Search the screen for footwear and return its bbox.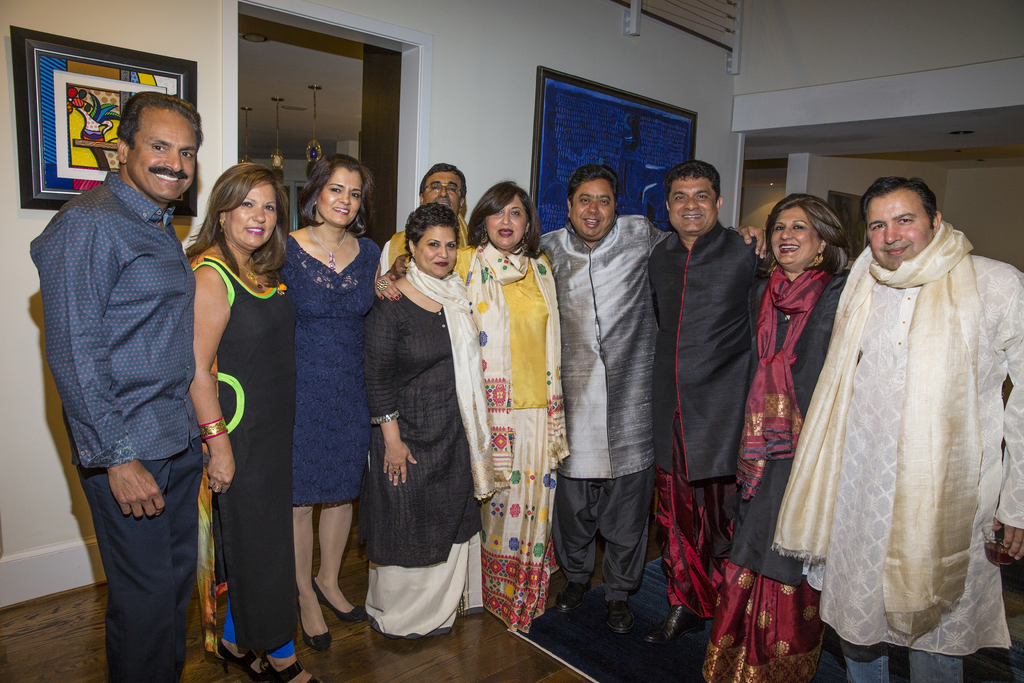
Found: <box>256,644,321,682</box>.
